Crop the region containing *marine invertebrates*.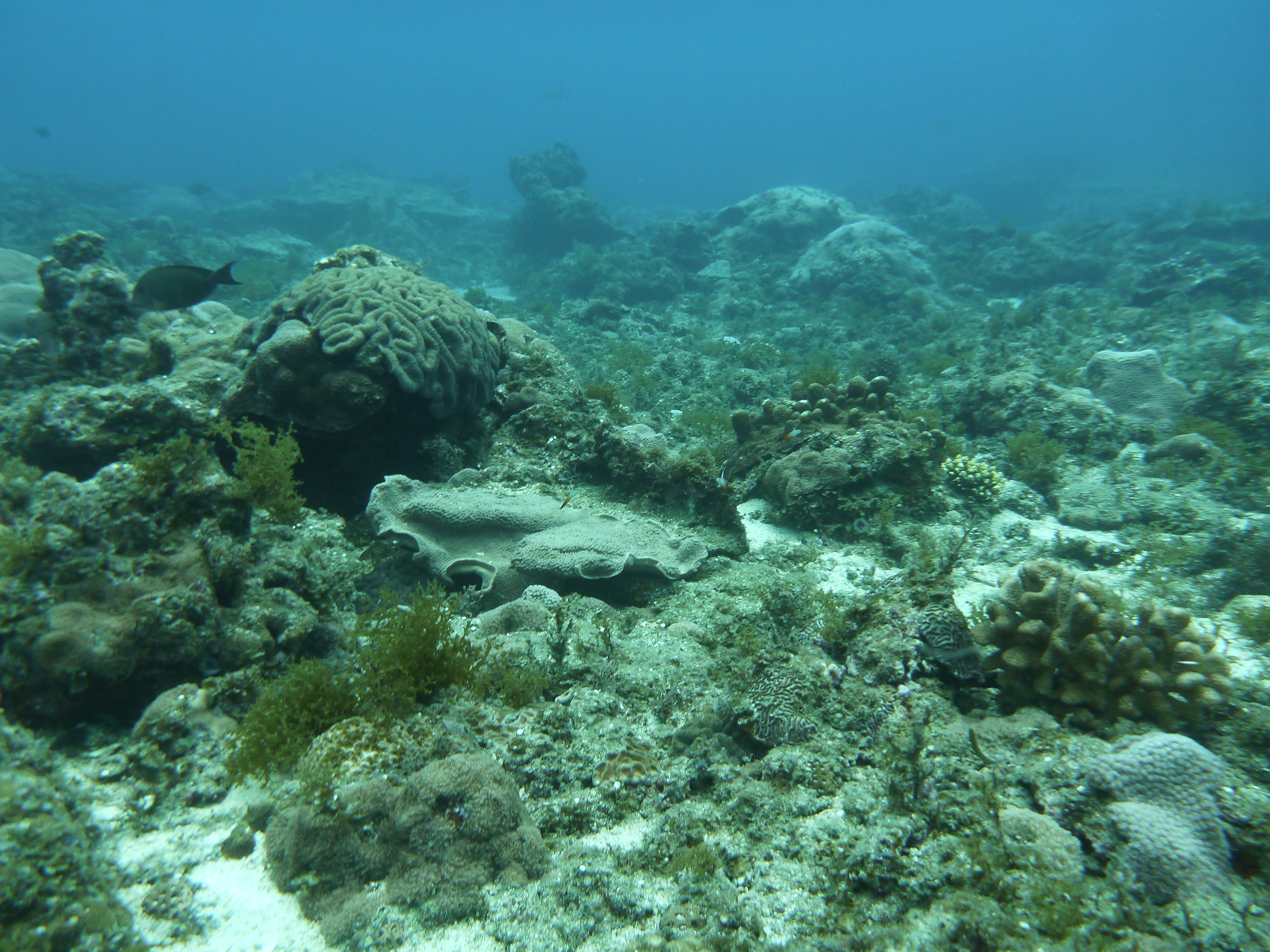
Crop region: x1=287, y1=160, x2=307, y2=189.
